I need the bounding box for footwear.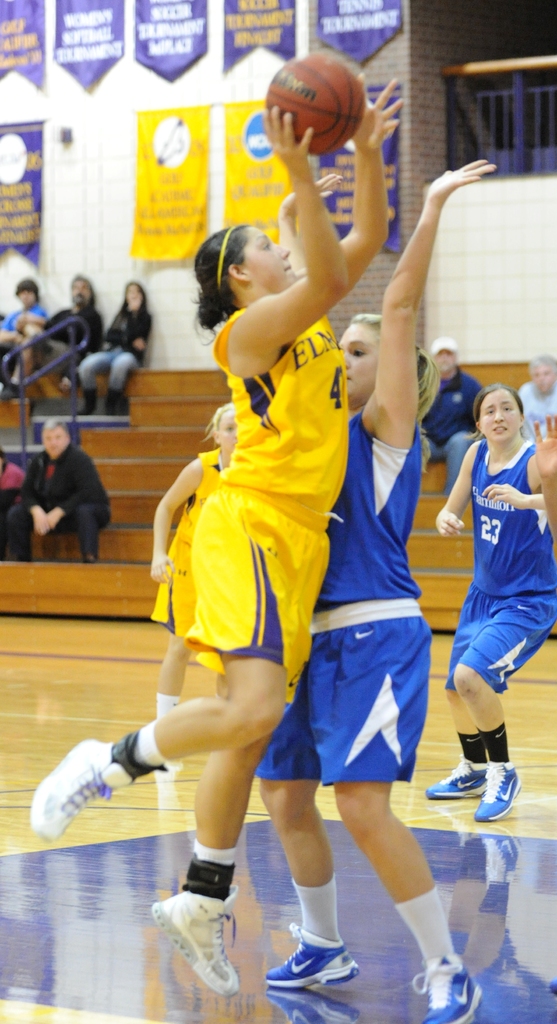
Here it is: [3, 386, 20, 402].
